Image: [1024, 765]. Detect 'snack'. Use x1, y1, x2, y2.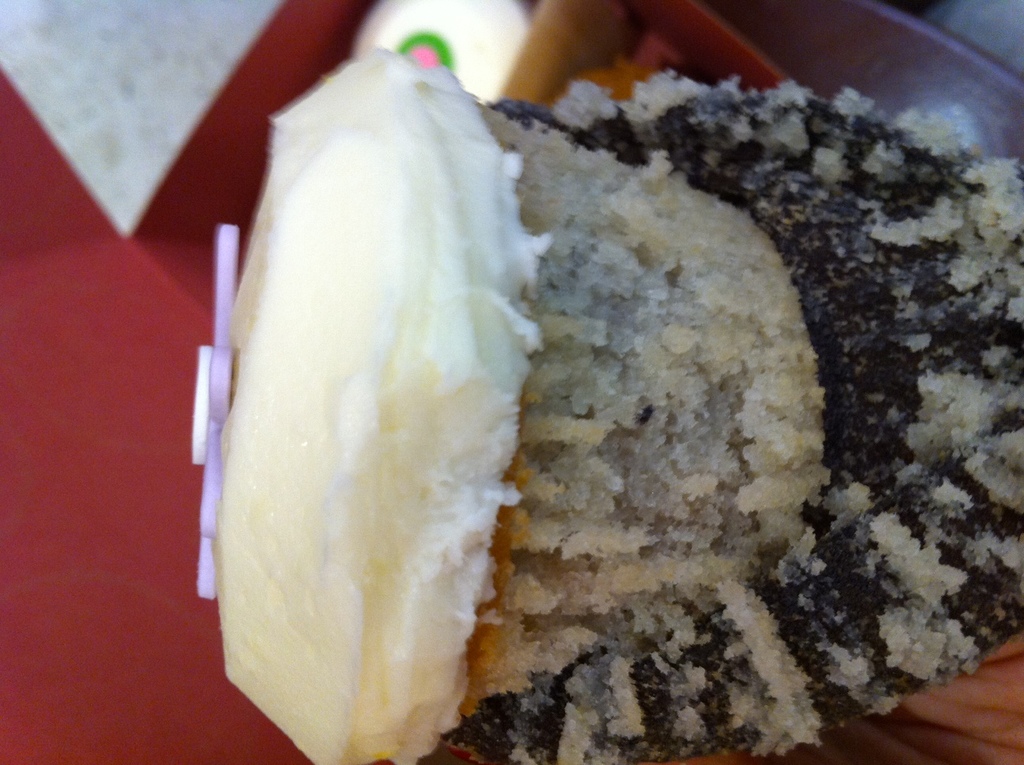
210, 53, 1023, 764.
